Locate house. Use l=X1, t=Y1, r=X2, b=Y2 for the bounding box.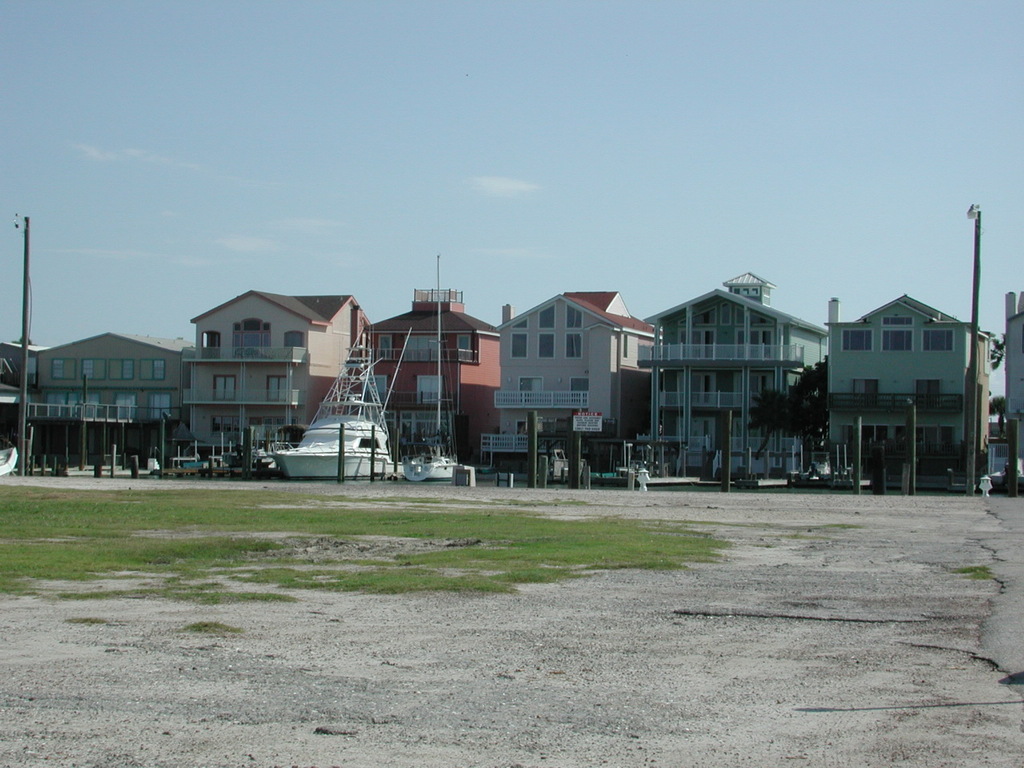
l=621, t=265, r=854, b=469.
